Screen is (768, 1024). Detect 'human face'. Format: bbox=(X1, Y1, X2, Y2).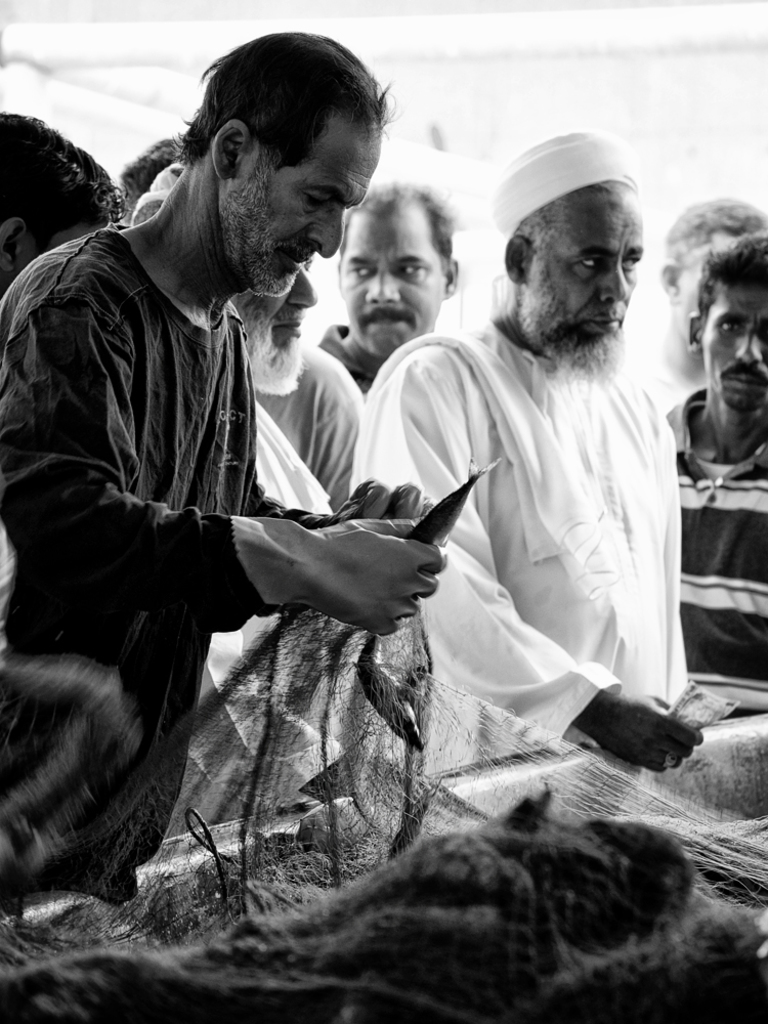
bbox=(707, 285, 767, 406).
